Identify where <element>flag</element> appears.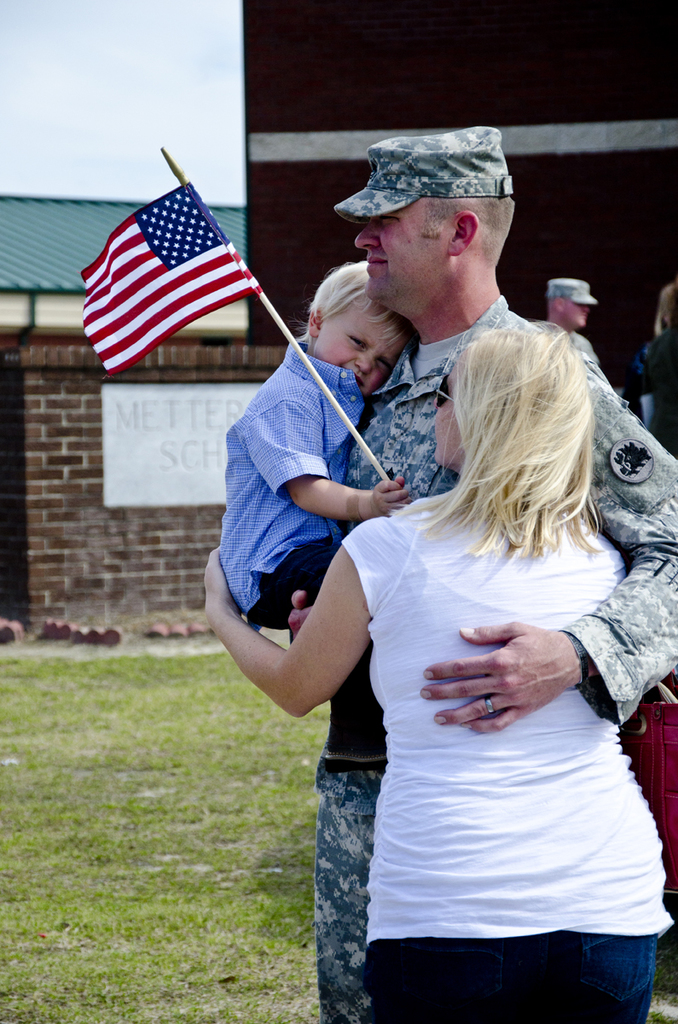
Appears at 66:159:282:381.
